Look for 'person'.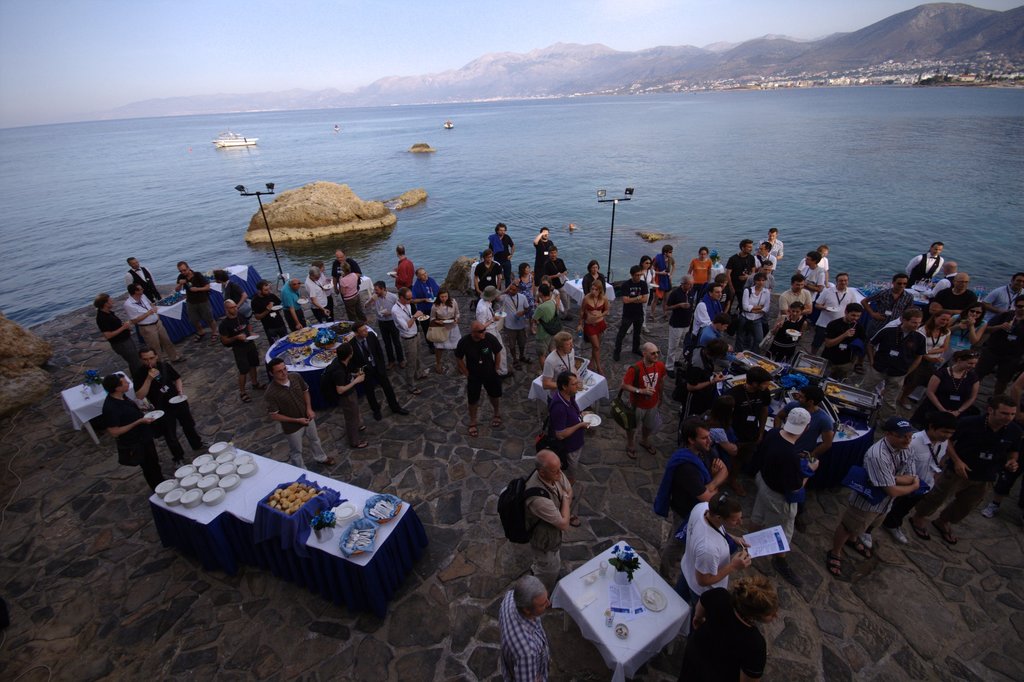
Found: <box>749,405,820,586</box>.
